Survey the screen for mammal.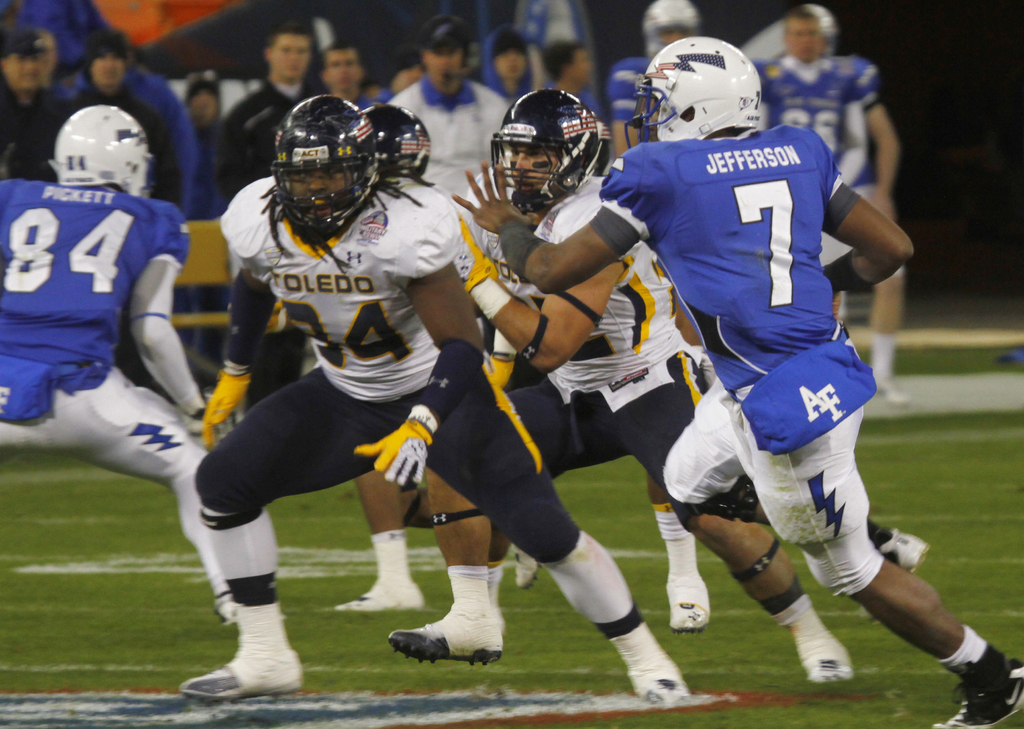
Survey found: bbox(22, 69, 265, 668).
